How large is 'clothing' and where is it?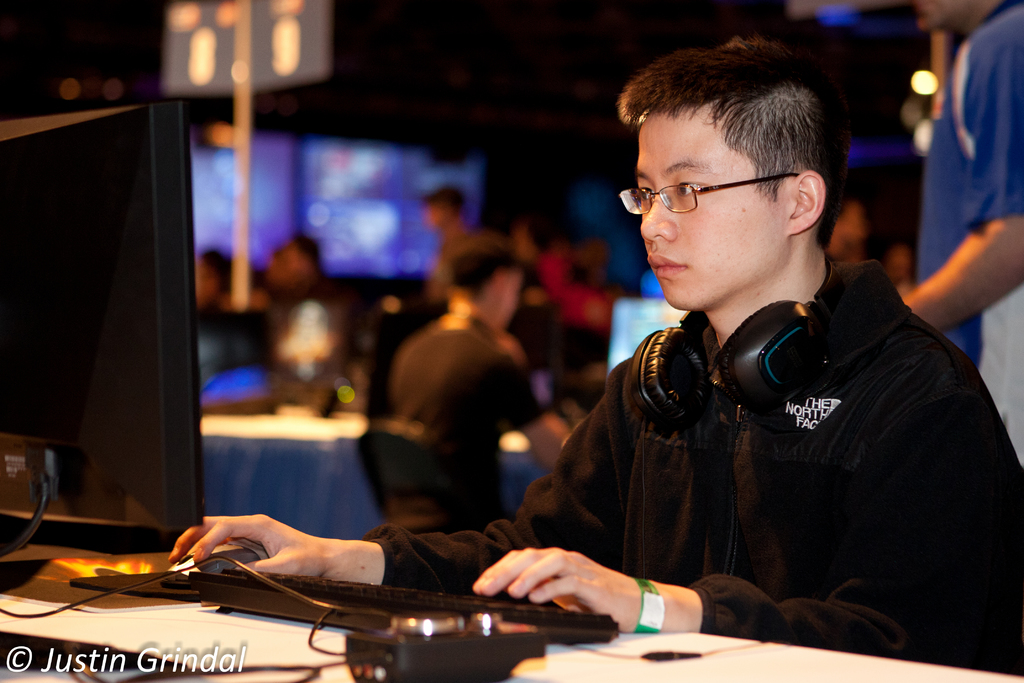
Bounding box: locate(628, 104, 790, 315).
